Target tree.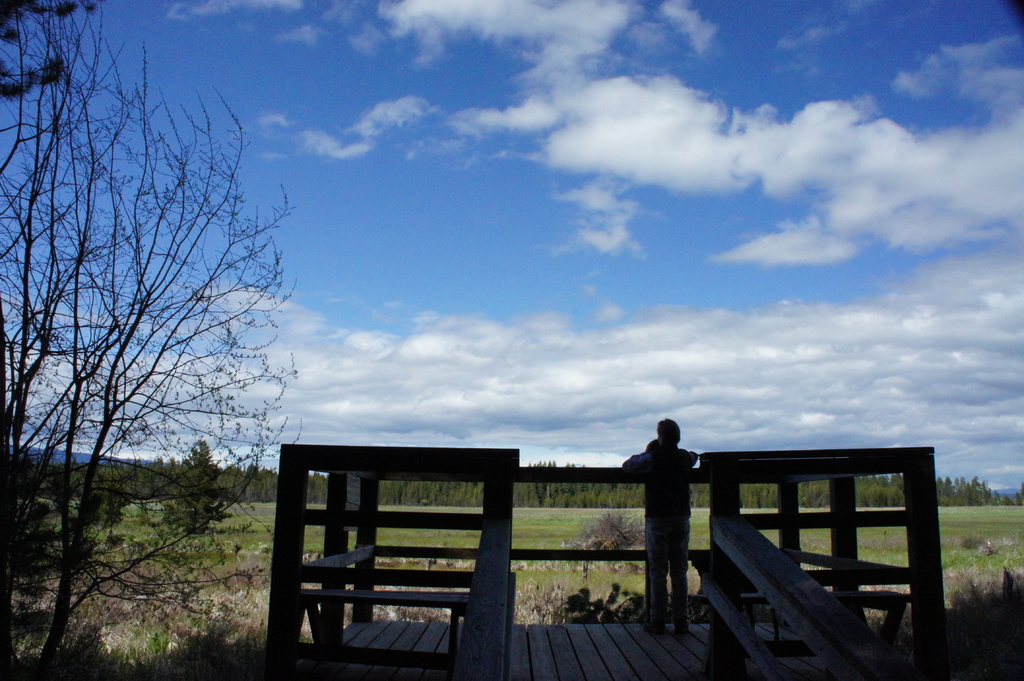
Target region: <region>791, 476, 831, 513</region>.
